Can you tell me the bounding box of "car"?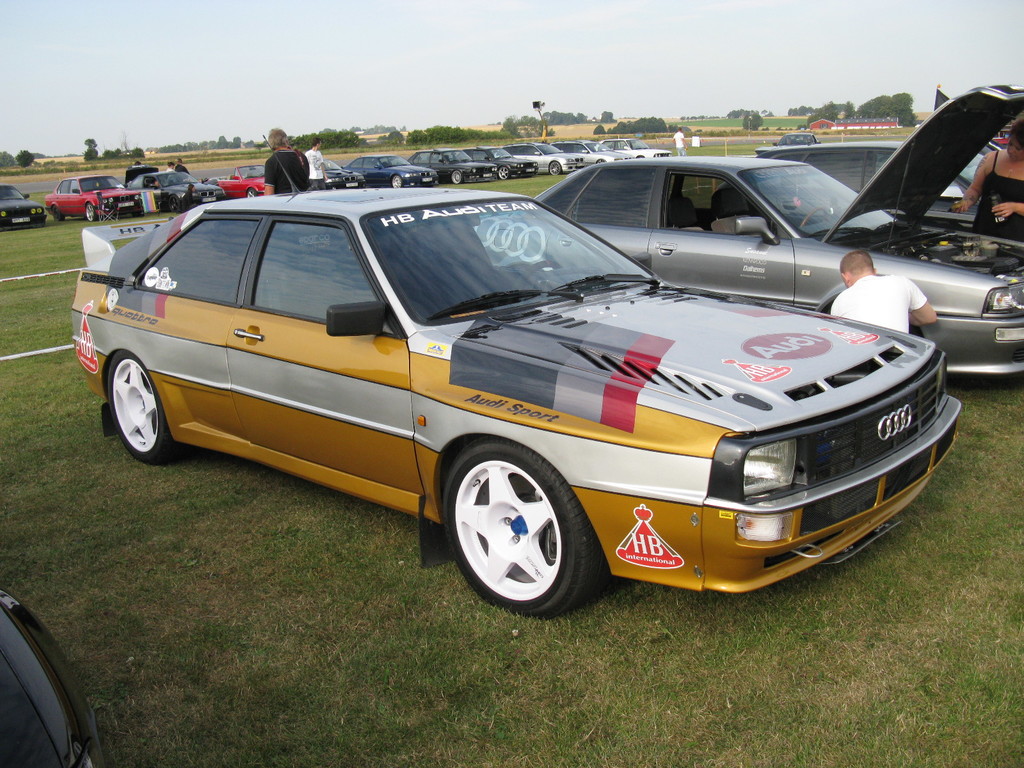
71 181 970 620.
